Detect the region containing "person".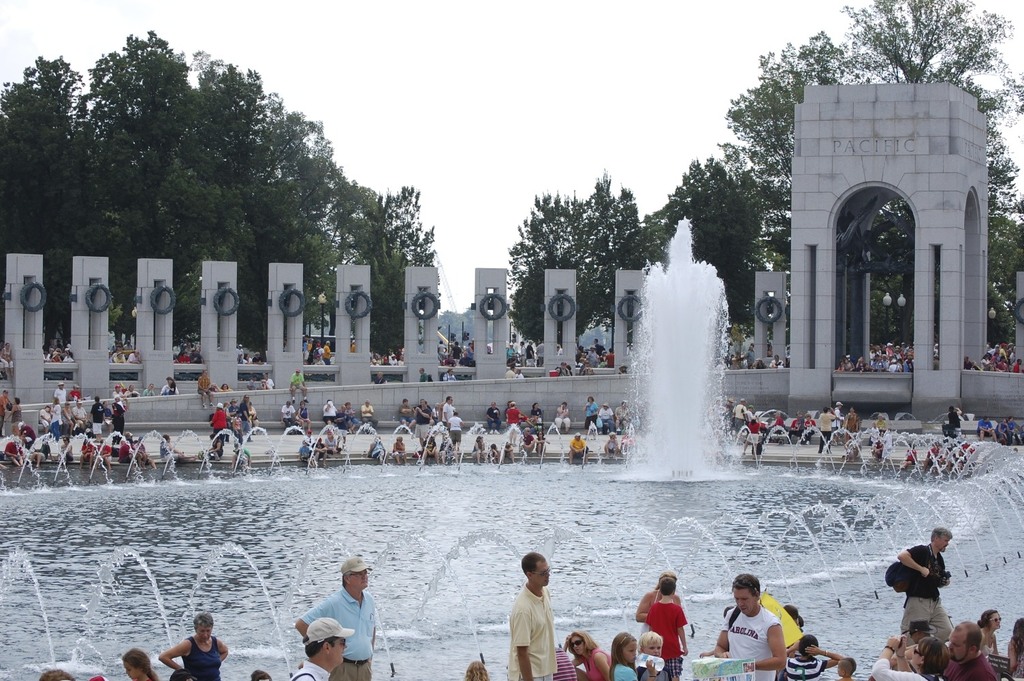
Rect(118, 429, 136, 464).
